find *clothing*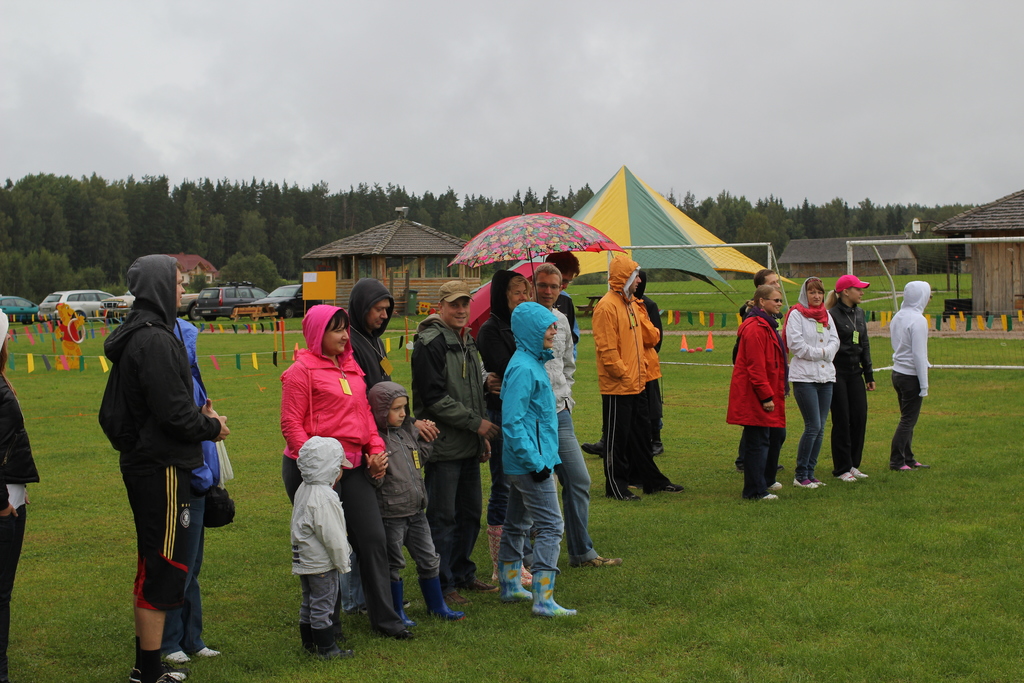
288:439:349:572
